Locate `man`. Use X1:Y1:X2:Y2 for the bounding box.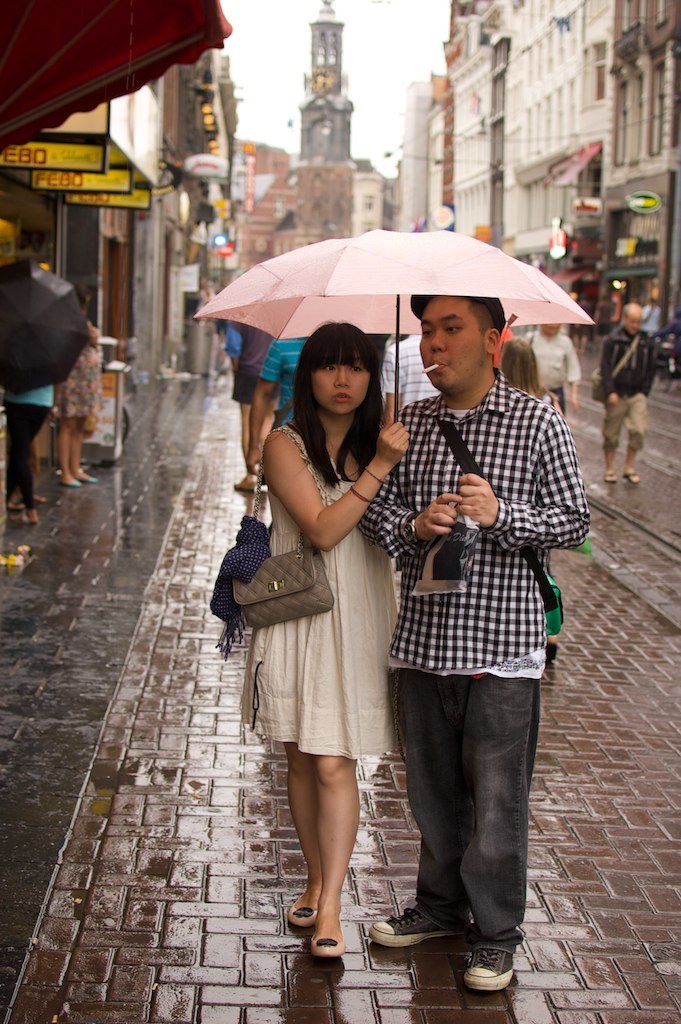
362:245:586:968.
